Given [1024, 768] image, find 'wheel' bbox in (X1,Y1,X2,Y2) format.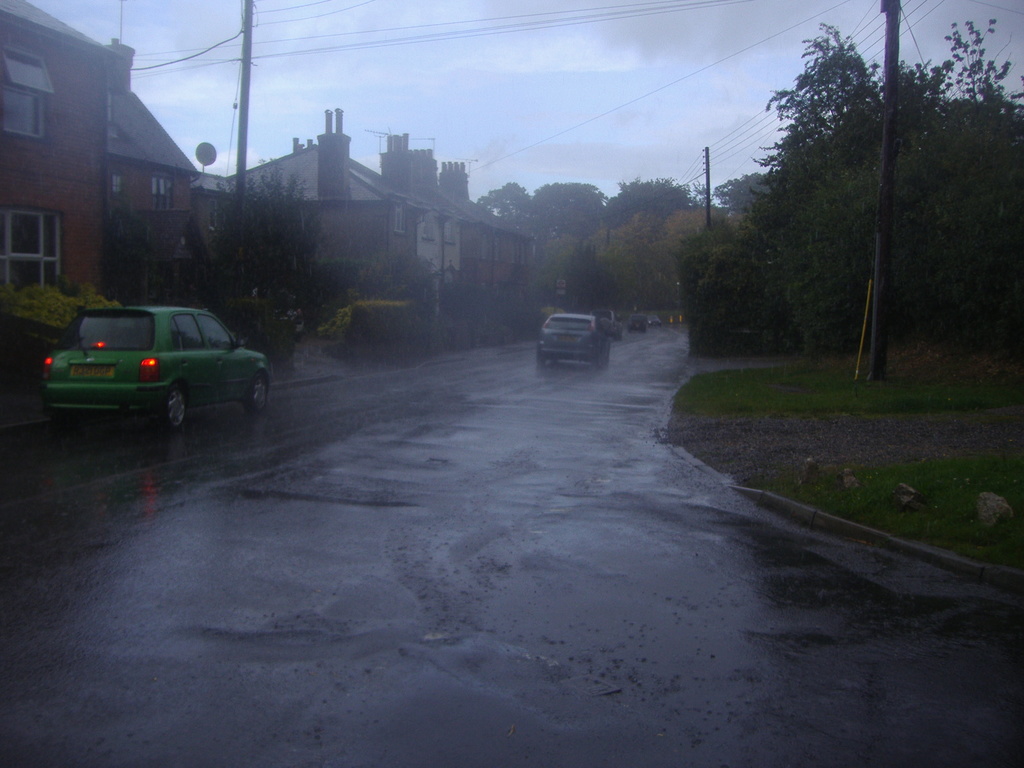
(595,356,604,371).
